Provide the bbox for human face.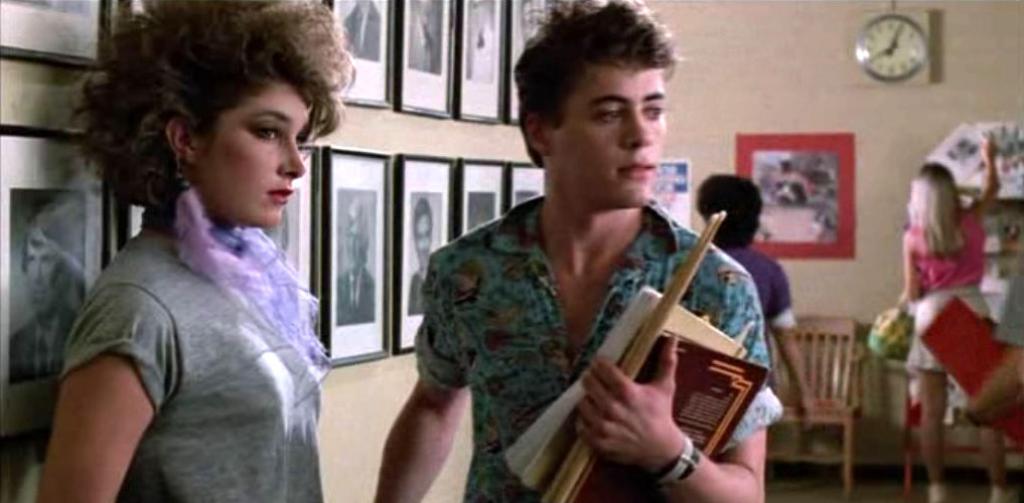
[x1=25, y1=240, x2=60, y2=310].
